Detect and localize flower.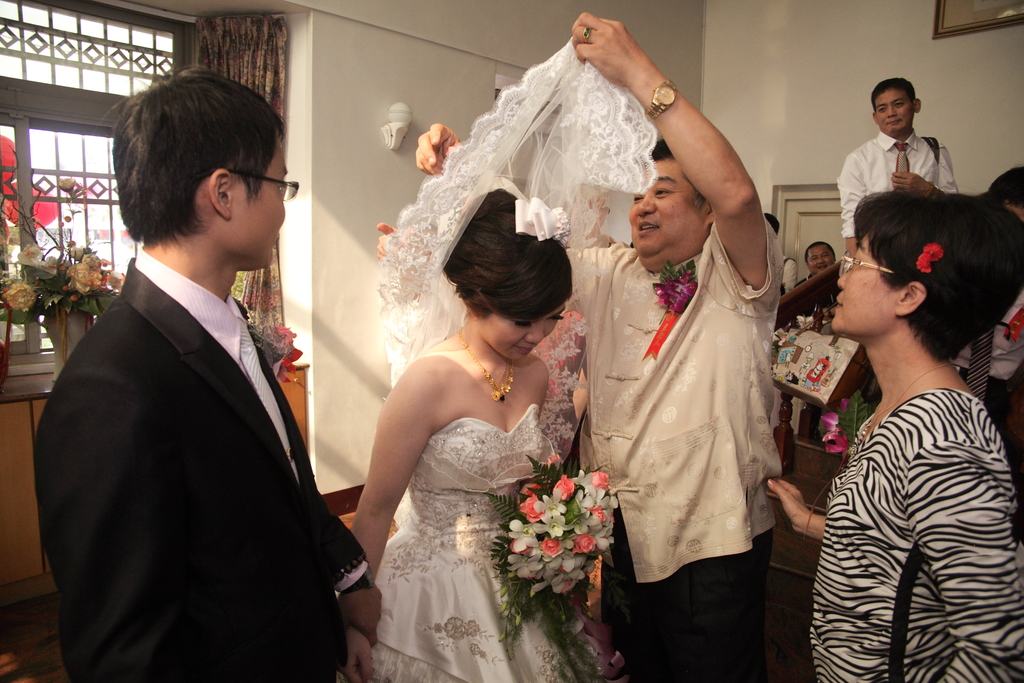
Localized at 915, 241, 943, 274.
